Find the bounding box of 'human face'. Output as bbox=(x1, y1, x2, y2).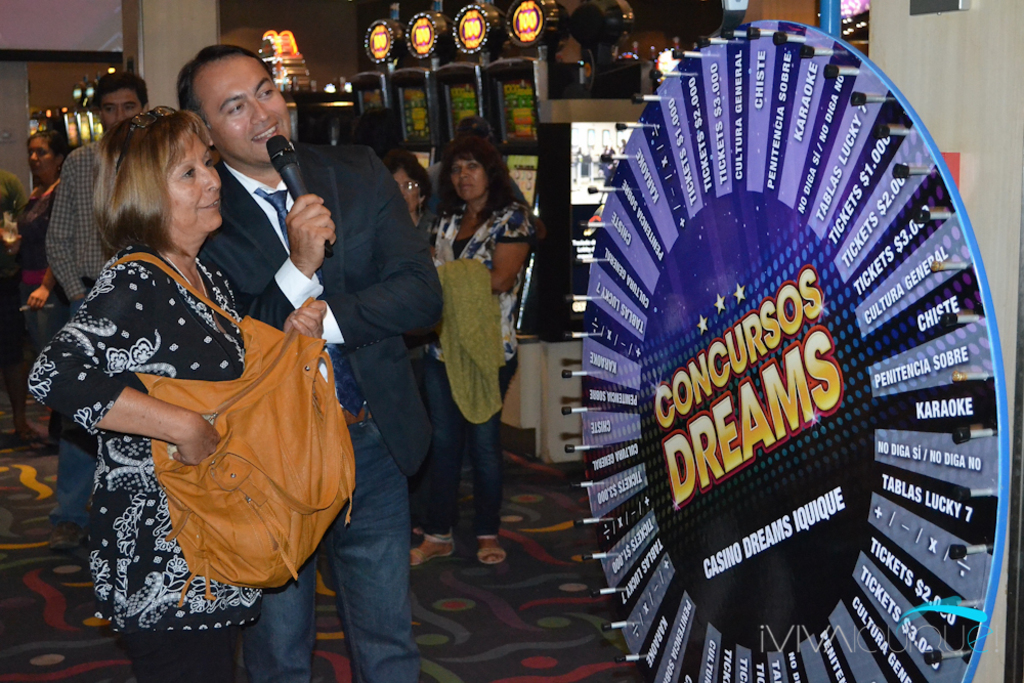
bbox=(392, 166, 419, 212).
